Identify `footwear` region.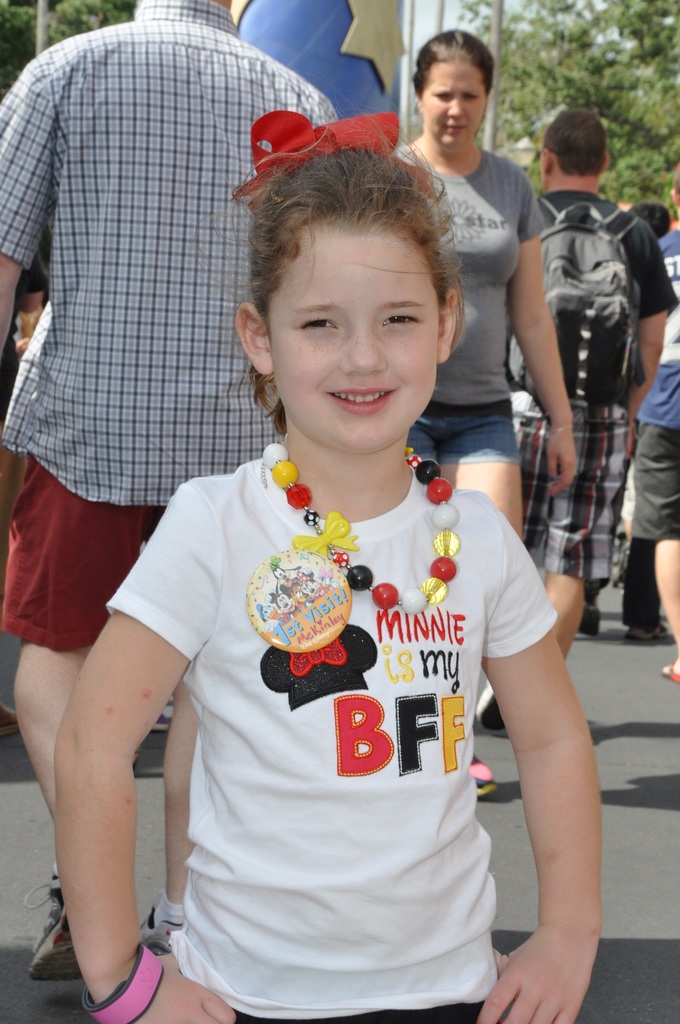
Region: [576,603,604,634].
